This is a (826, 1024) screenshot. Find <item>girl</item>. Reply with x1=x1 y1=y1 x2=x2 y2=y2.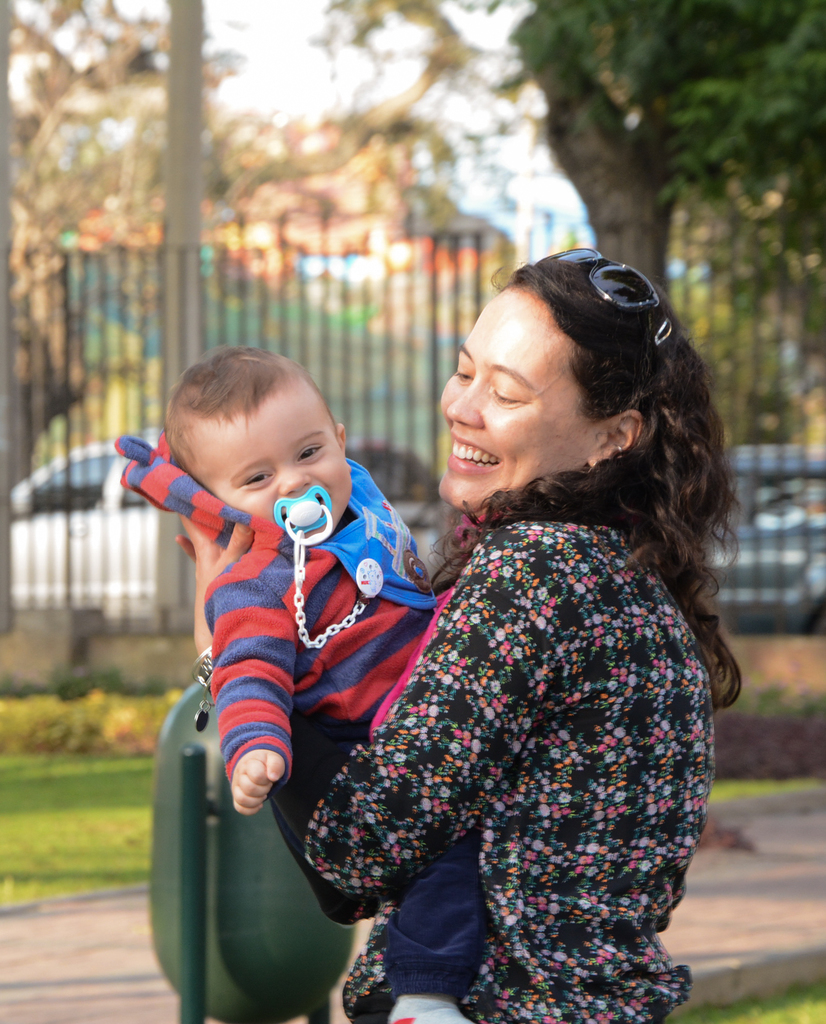
x1=272 y1=250 x2=741 y2=1020.
